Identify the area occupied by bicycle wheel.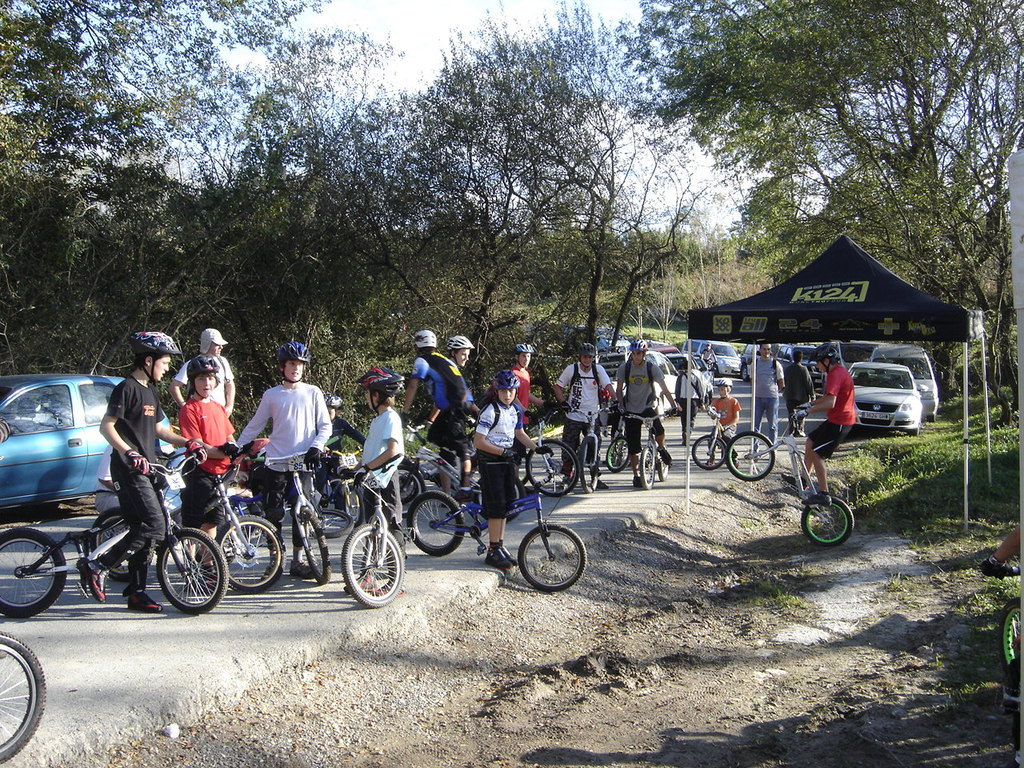
Area: left=656, top=452, right=672, bottom=482.
